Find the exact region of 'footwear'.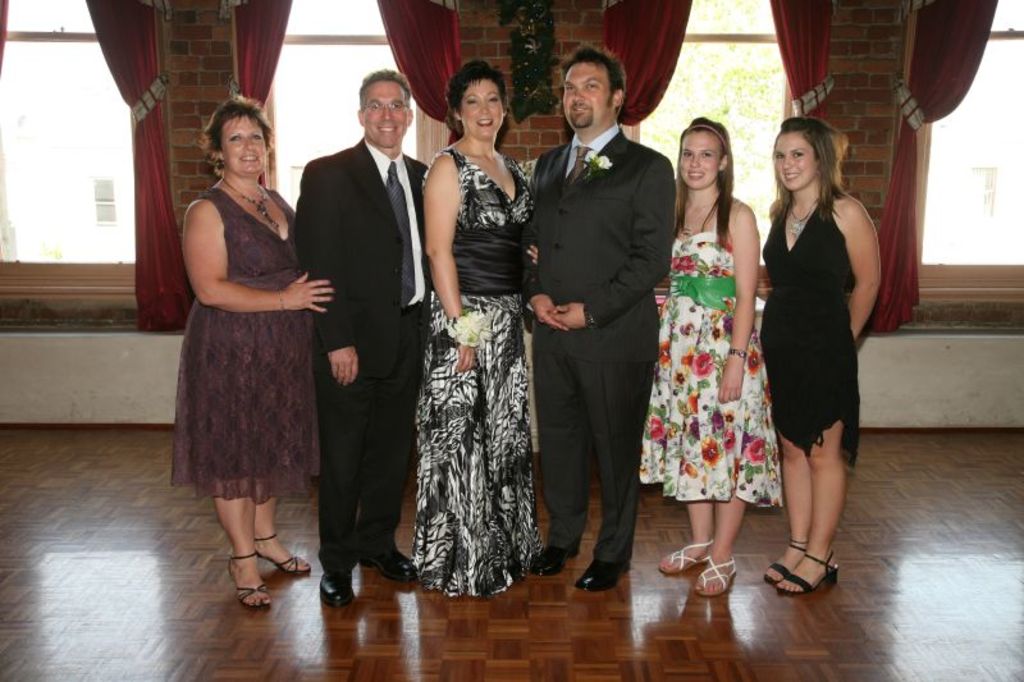
Exact region: (left=221, top=554, right=270, bottom=612).
